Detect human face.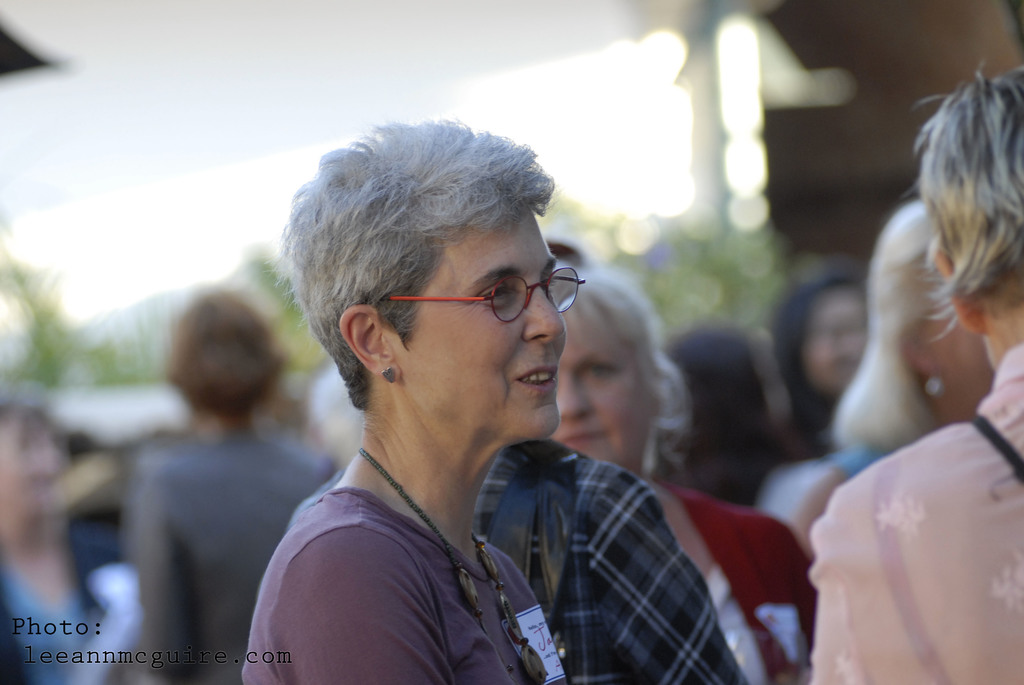
Detected at box(405, 212, 568, 437).
